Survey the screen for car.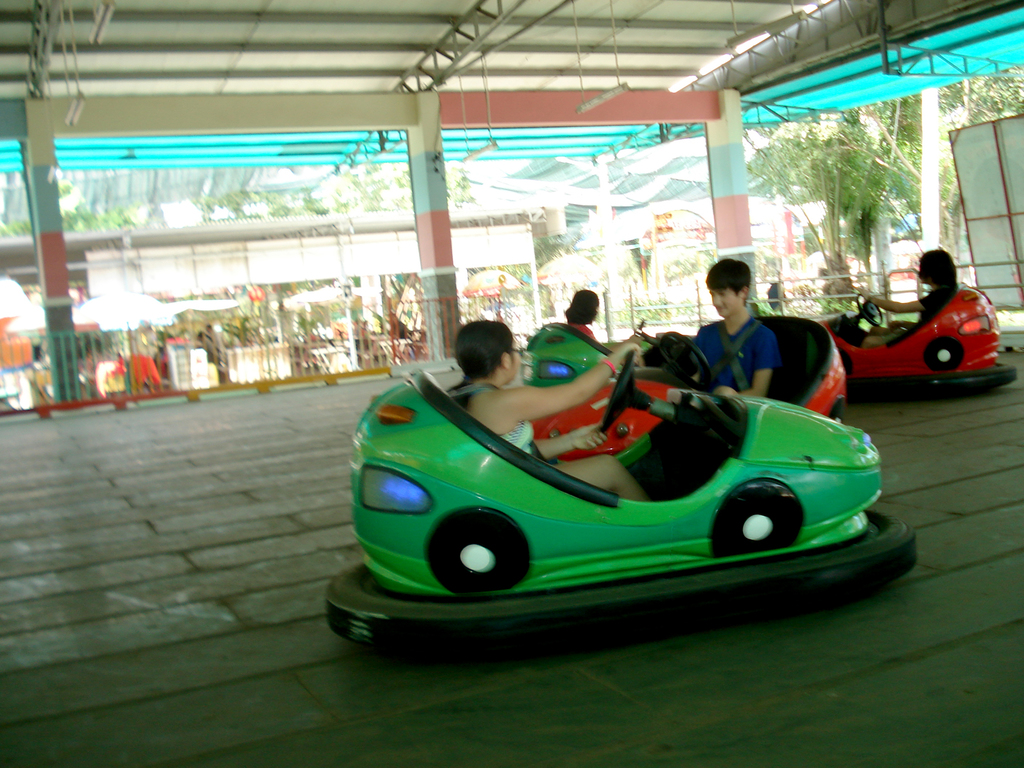
Survey found: <box>814,271,1011,392</box>.
